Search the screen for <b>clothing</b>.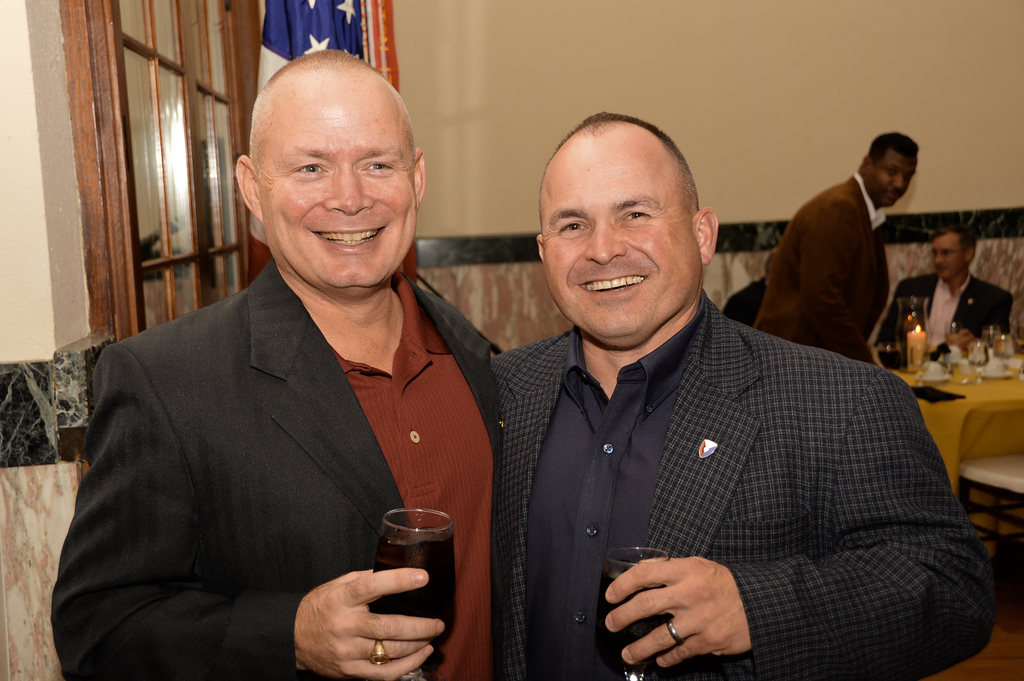
Found at [756,172,889,365].
